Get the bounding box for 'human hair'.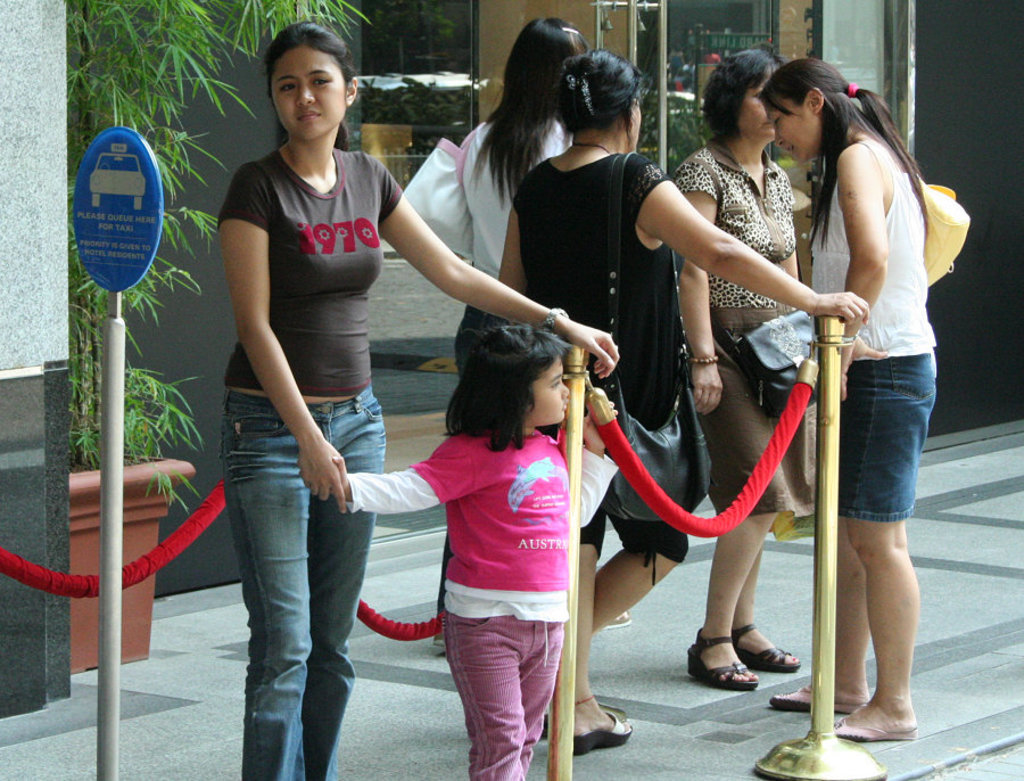
x1=550 y1=47 x2=645 y2=146.
